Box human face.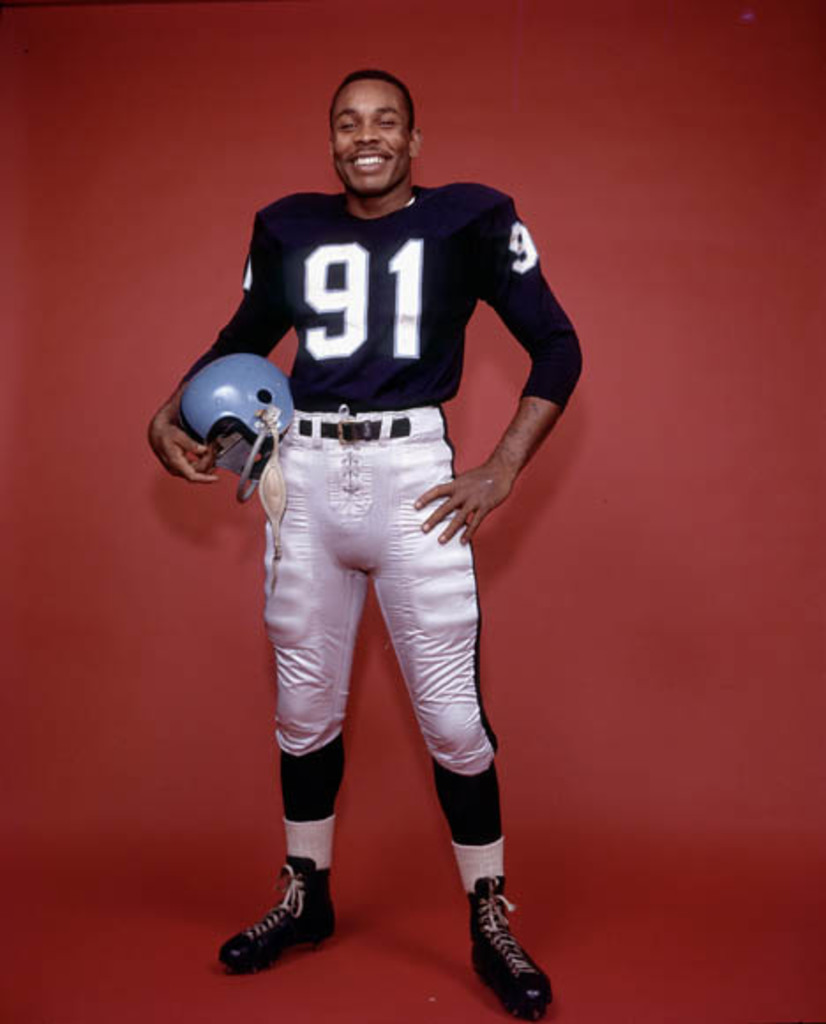
l=323, t=81, r=417, b=192.
